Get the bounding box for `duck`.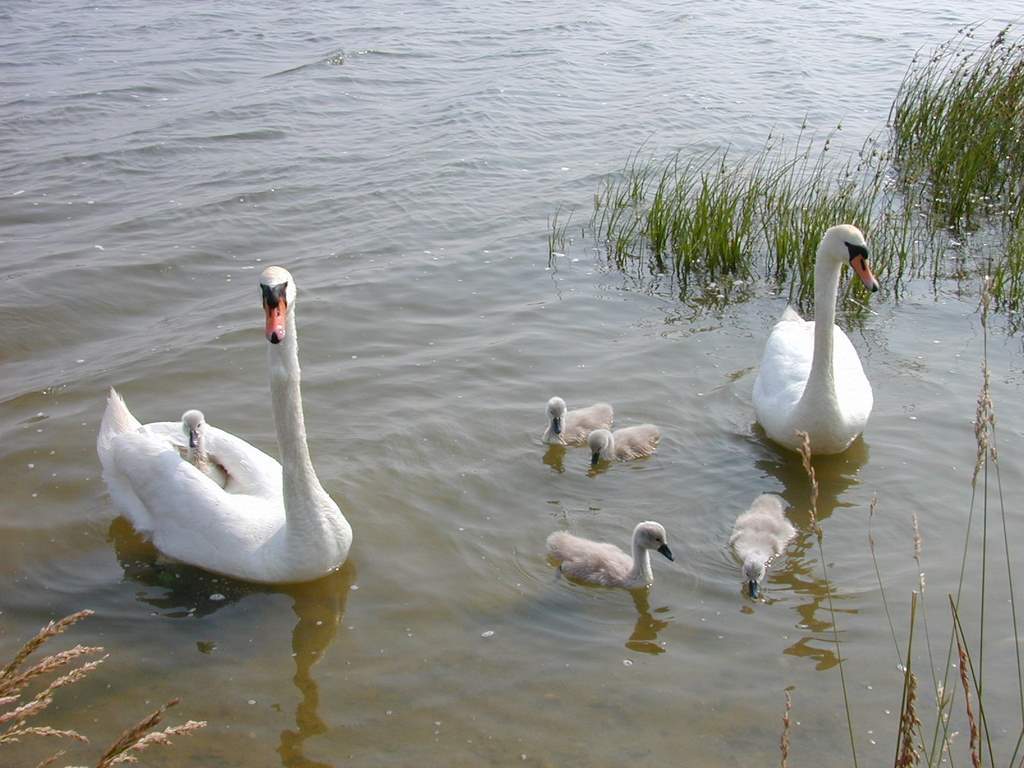
BBox(586, 424, 660, 467).
